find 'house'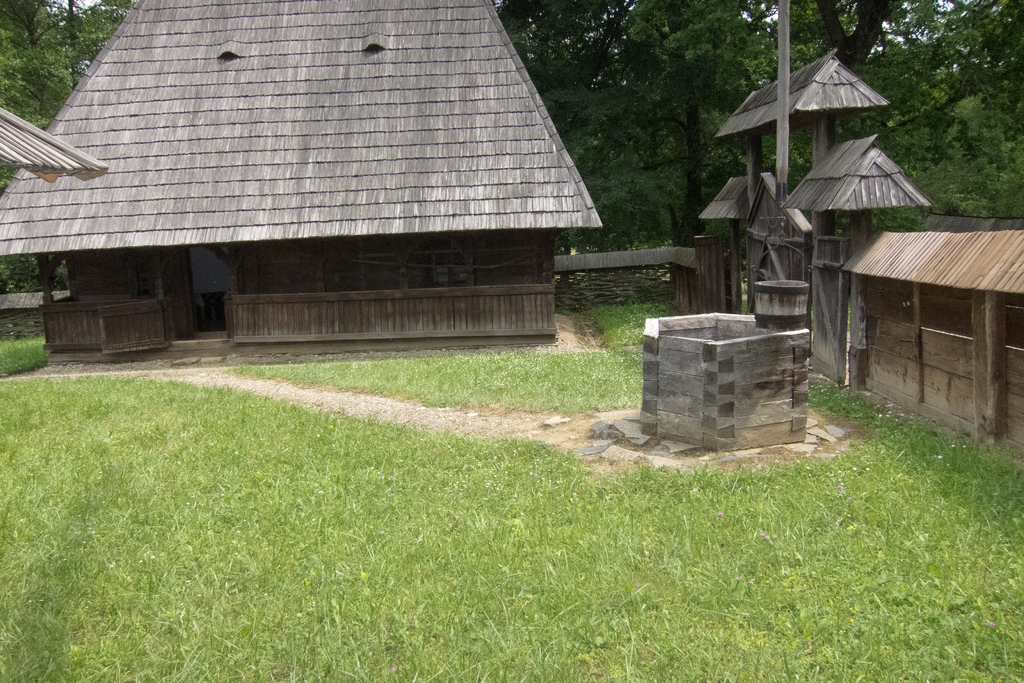
select_region(0, 0, 605, 361)
